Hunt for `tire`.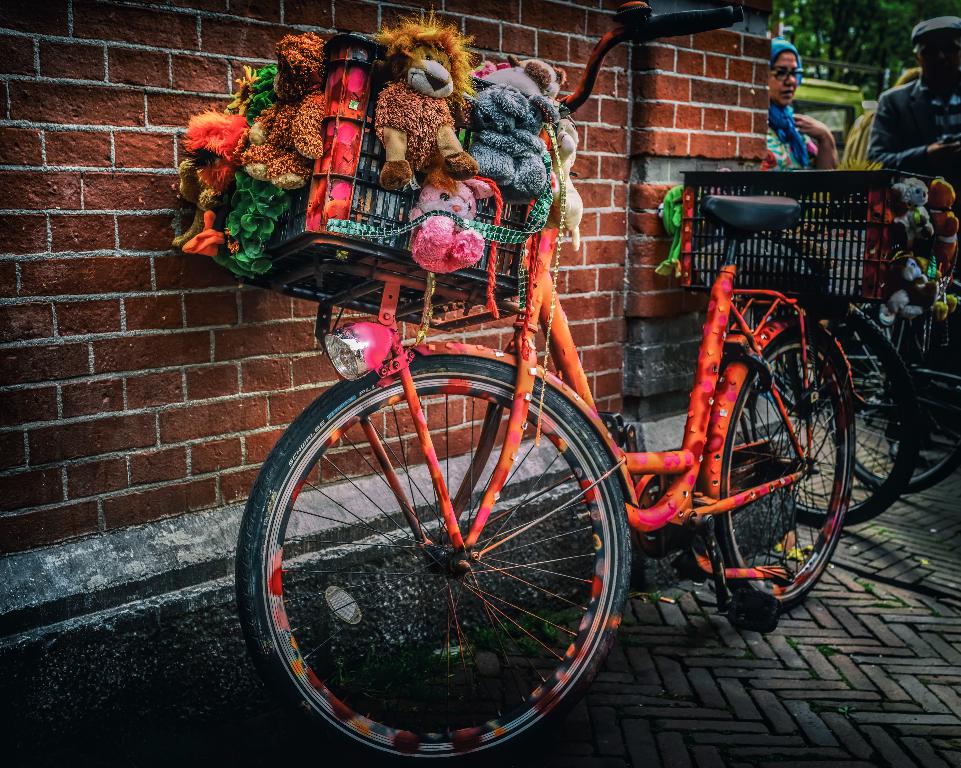
Hunted down at BBox(716, 330, 855, 611).
